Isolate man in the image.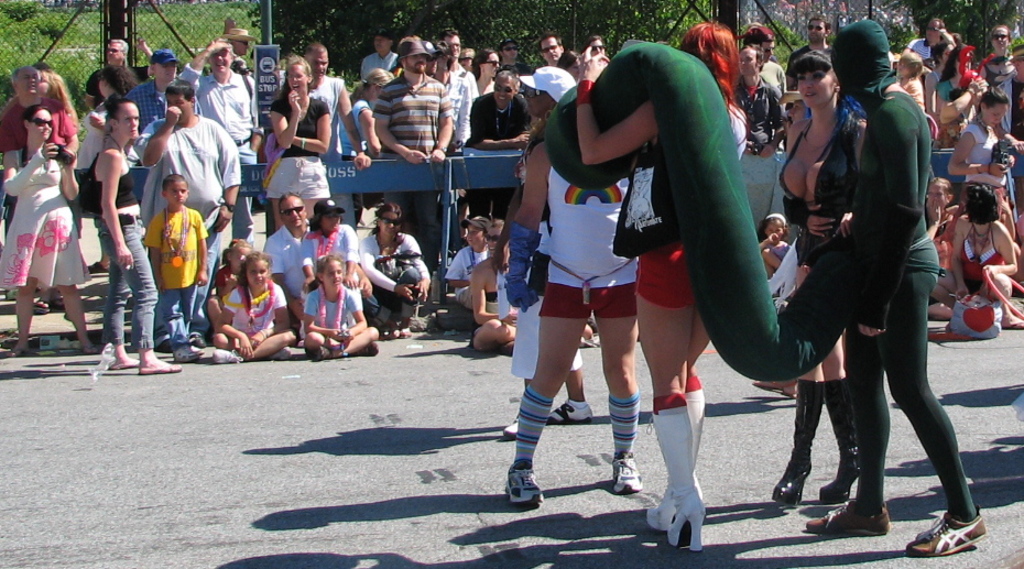
Isolated region: [434, 28, 488, 151].
